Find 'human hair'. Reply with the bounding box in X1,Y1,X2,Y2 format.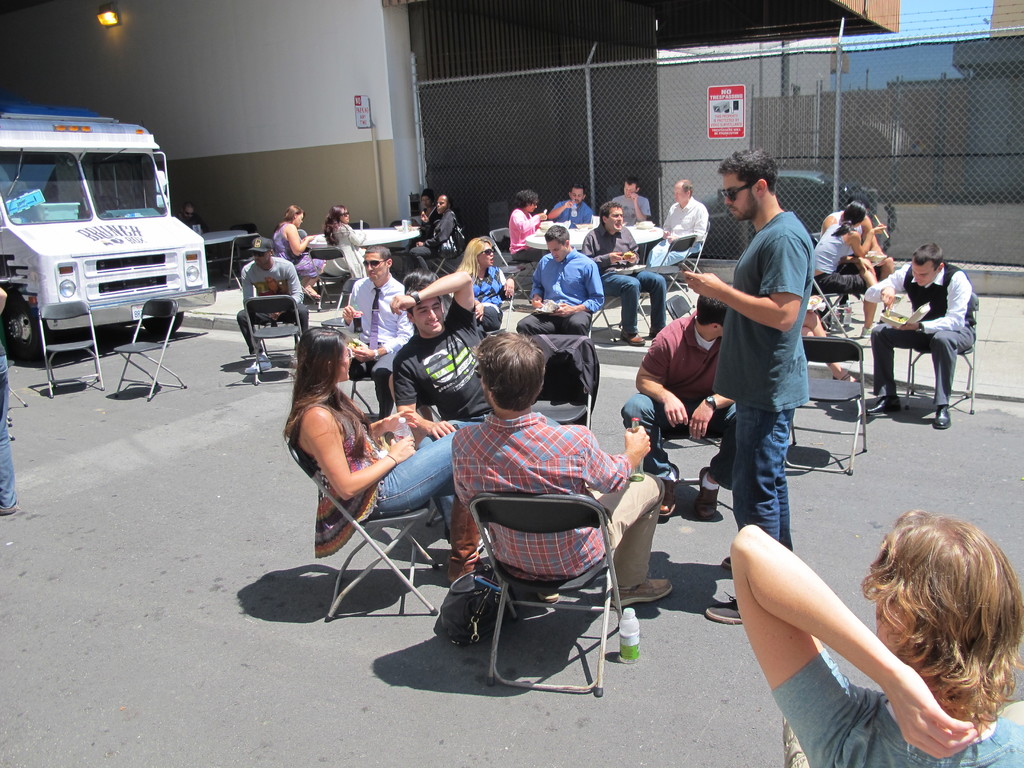
673,180,694,196.
